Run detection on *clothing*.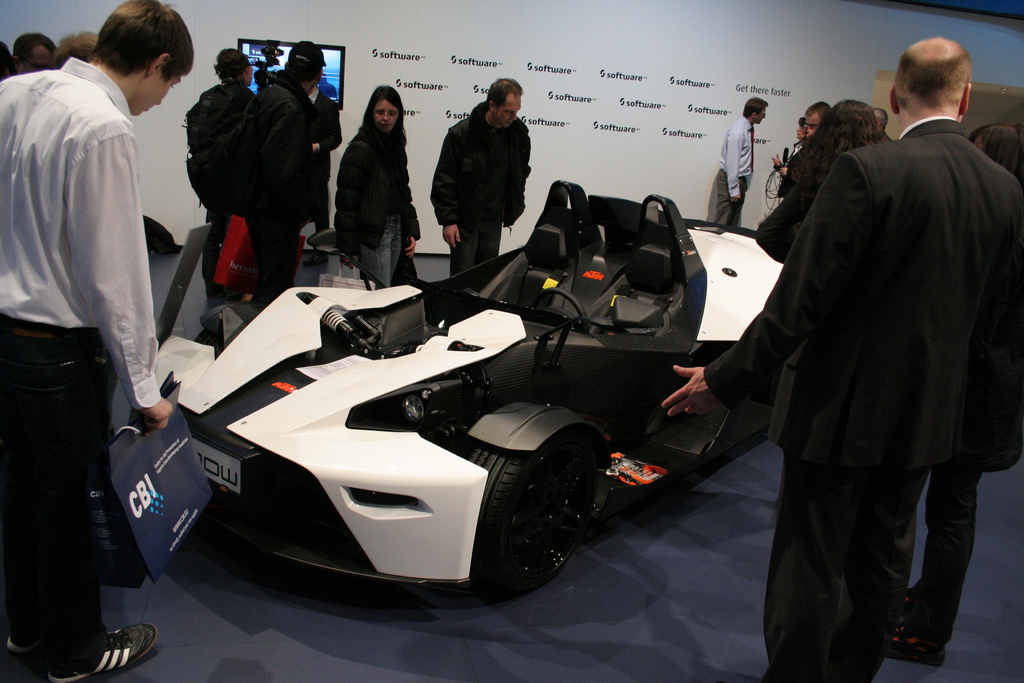
Result: x1=0, y1=55, x2=159, y2=673.
